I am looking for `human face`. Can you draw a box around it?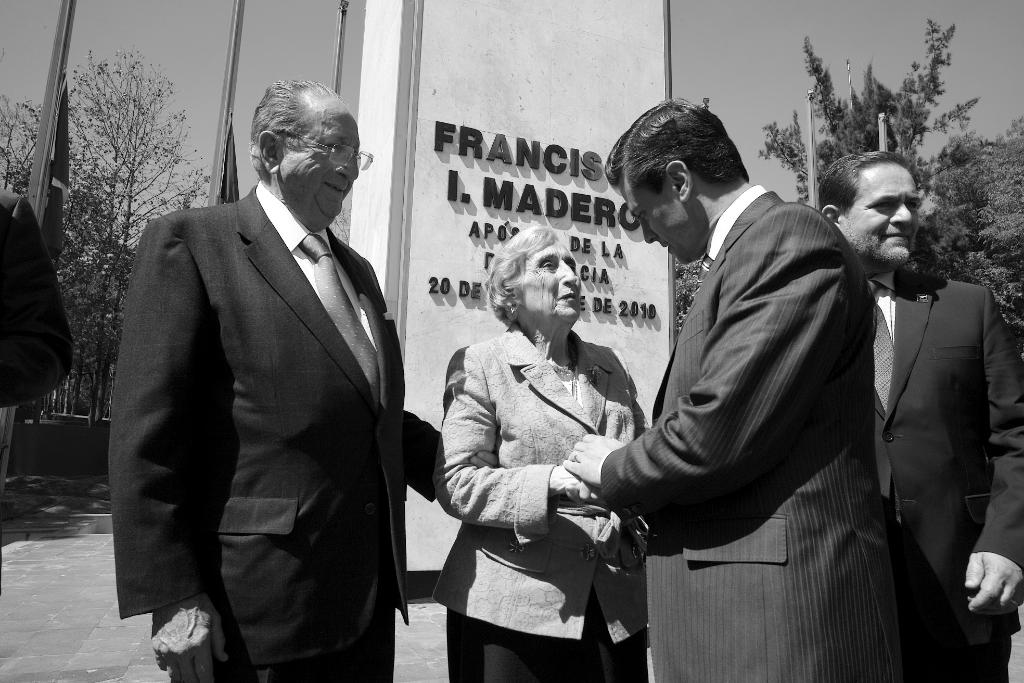
Sure, the bounding box is select_region(514, 238, 589, 325).
